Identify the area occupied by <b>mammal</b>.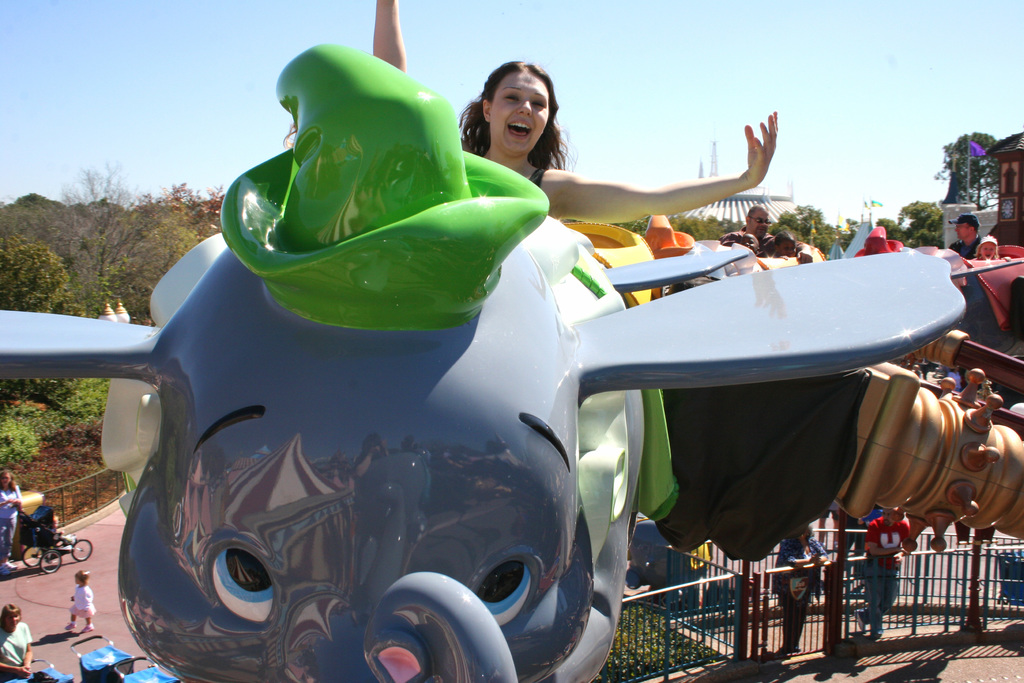
Area: locate(0, 468, 22, 574).
